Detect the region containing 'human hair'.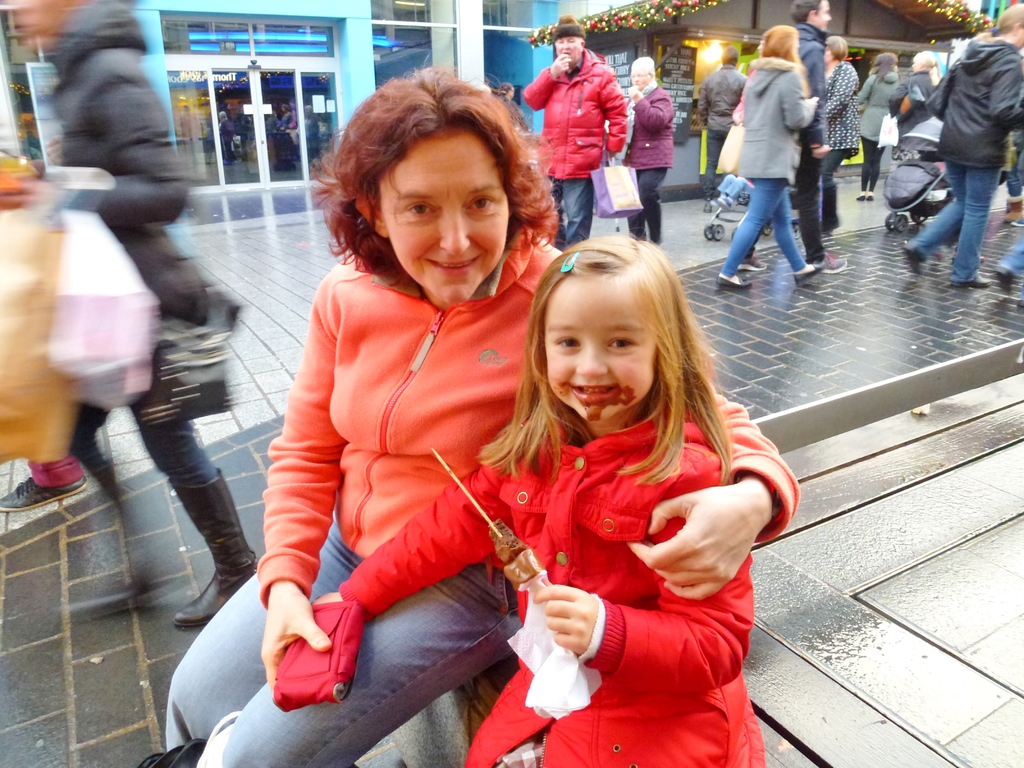
975:3:1023:47.
